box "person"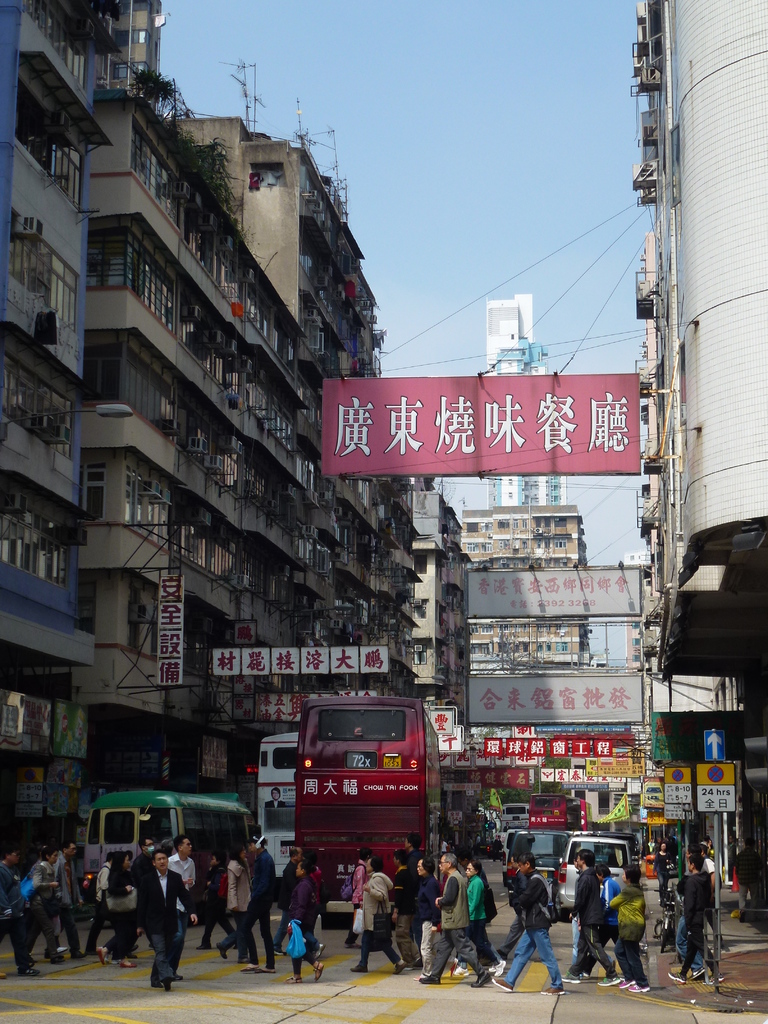
[x1=214, y1=842, x2=251, y2=964]
